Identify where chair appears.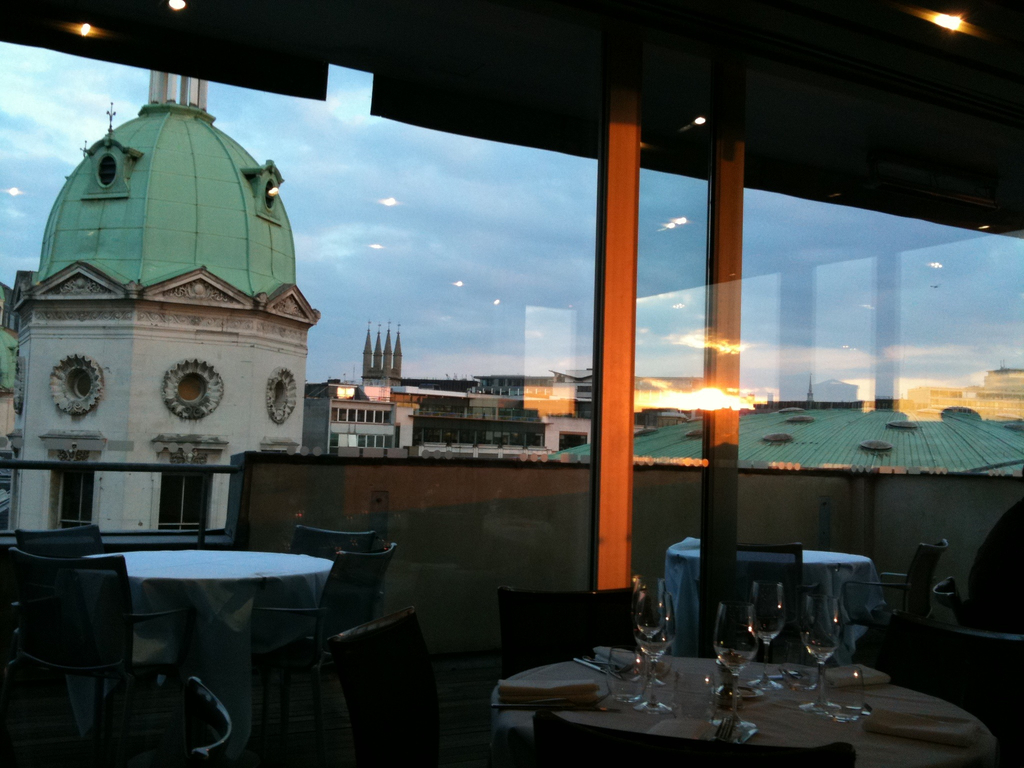
Appears at select_region(12, 550, 202, 758).
